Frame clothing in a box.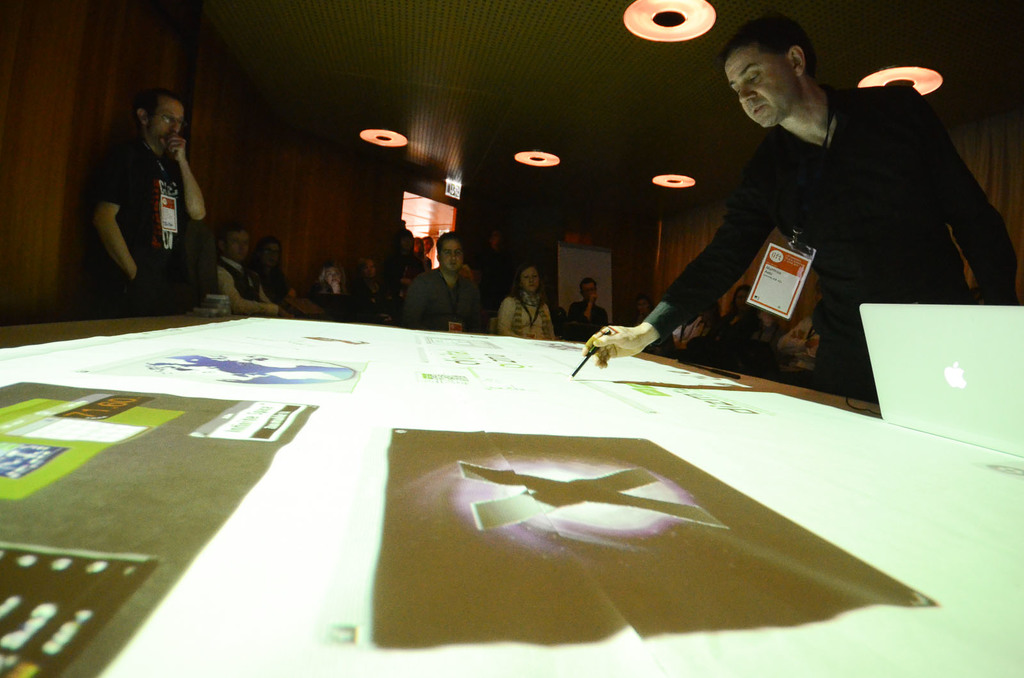
[left=404, top=264, right=488, bottom=331].
